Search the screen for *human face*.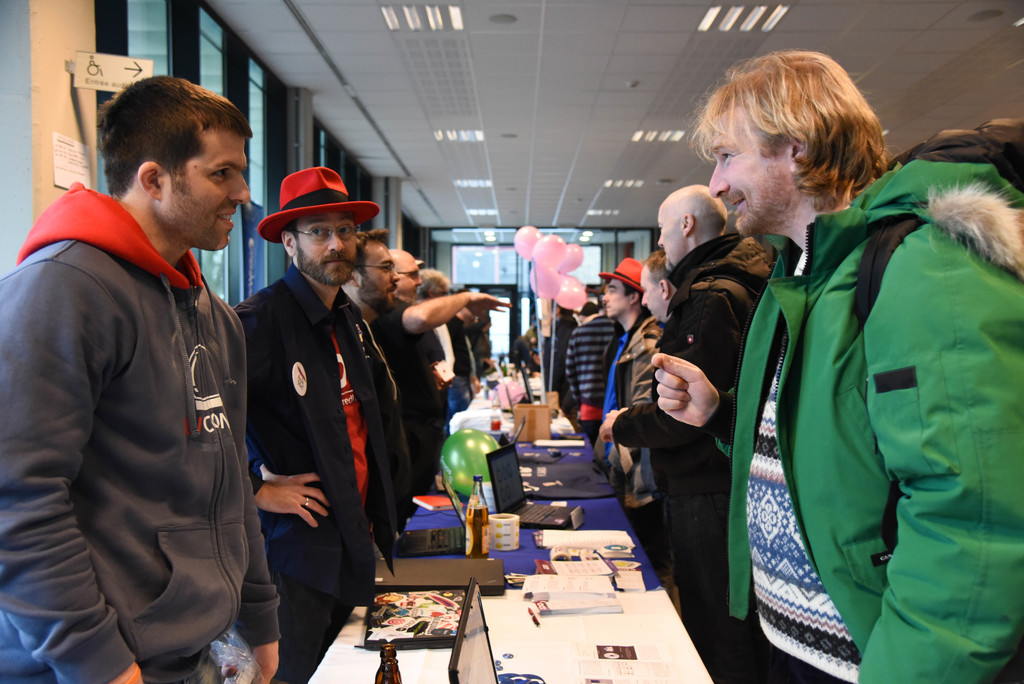
Found at 161/129/252/250.
